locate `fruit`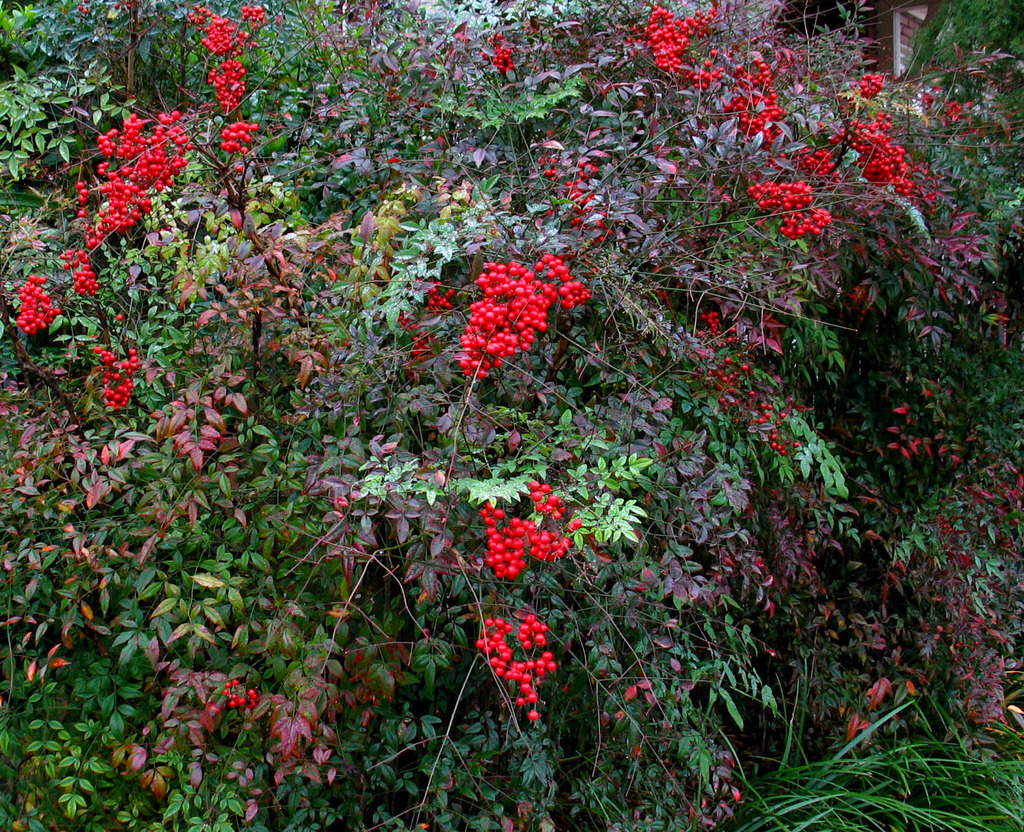
box(517, 612, 549, 649)
